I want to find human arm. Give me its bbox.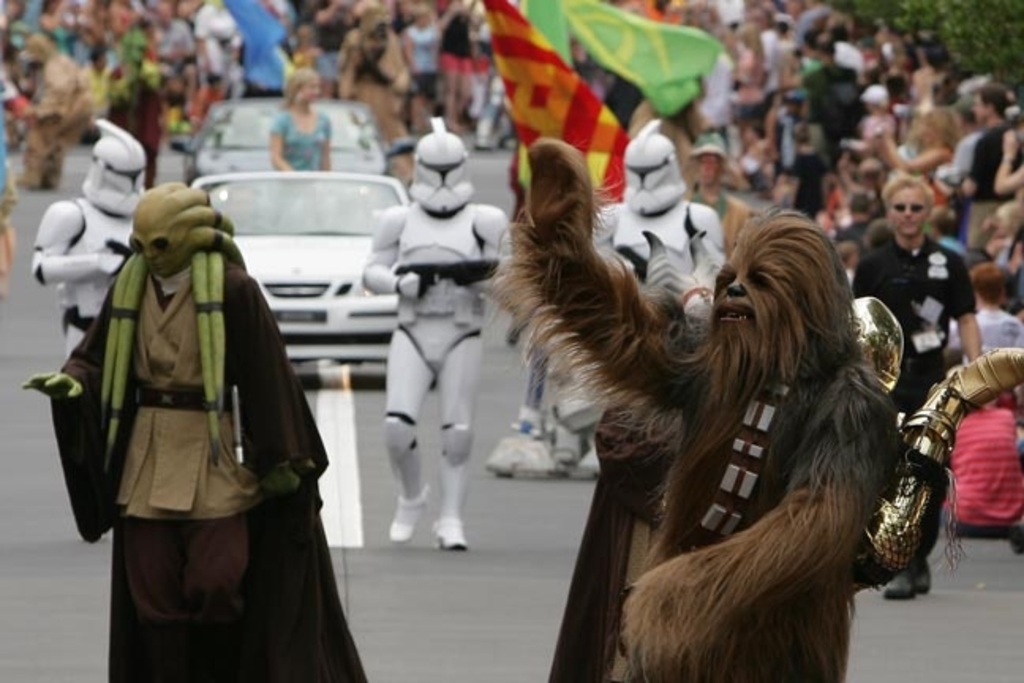
[0, 71, 35, 123].
